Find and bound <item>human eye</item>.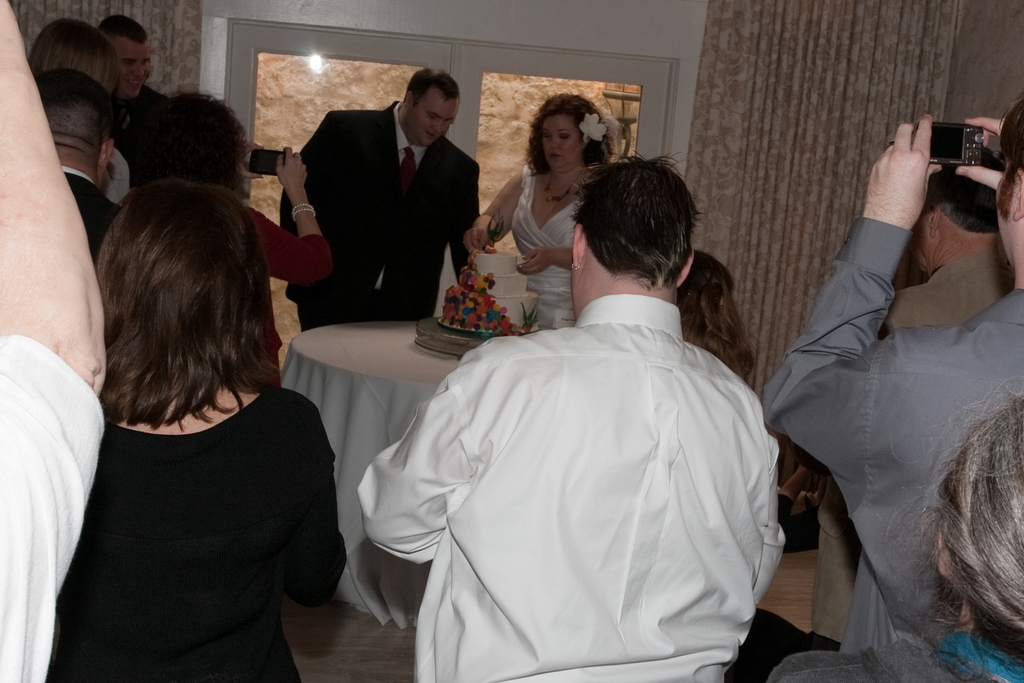
Bound: <bbox>541, 130, 550, 142</bbox>.
